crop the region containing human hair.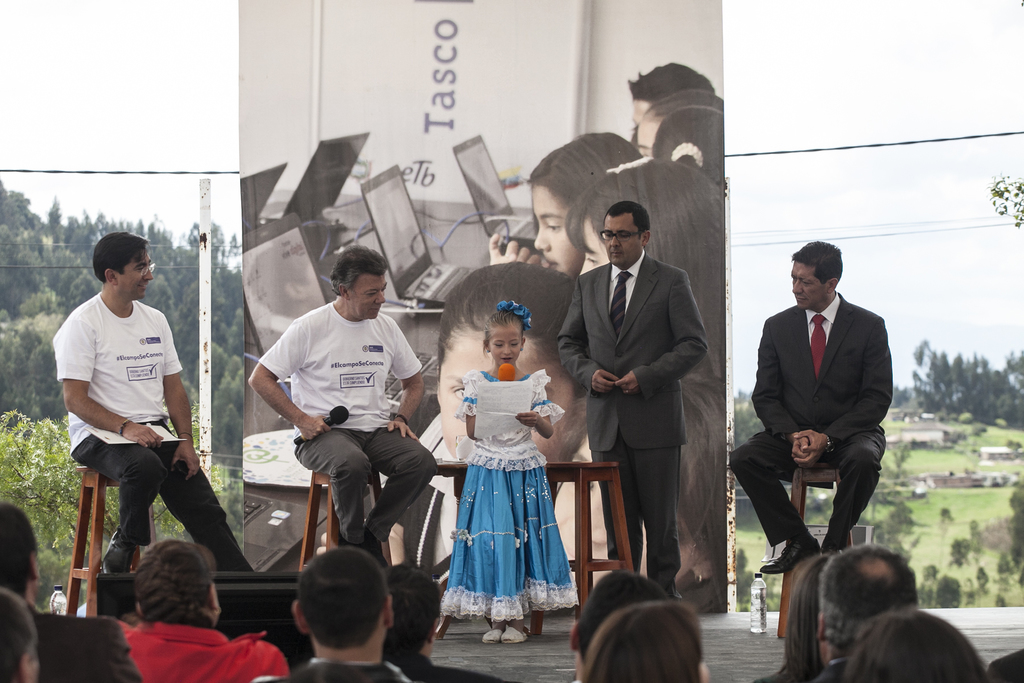
Crop region: {"x1": 0, "y1": 590, "x2": 42, "y2": 680}.
